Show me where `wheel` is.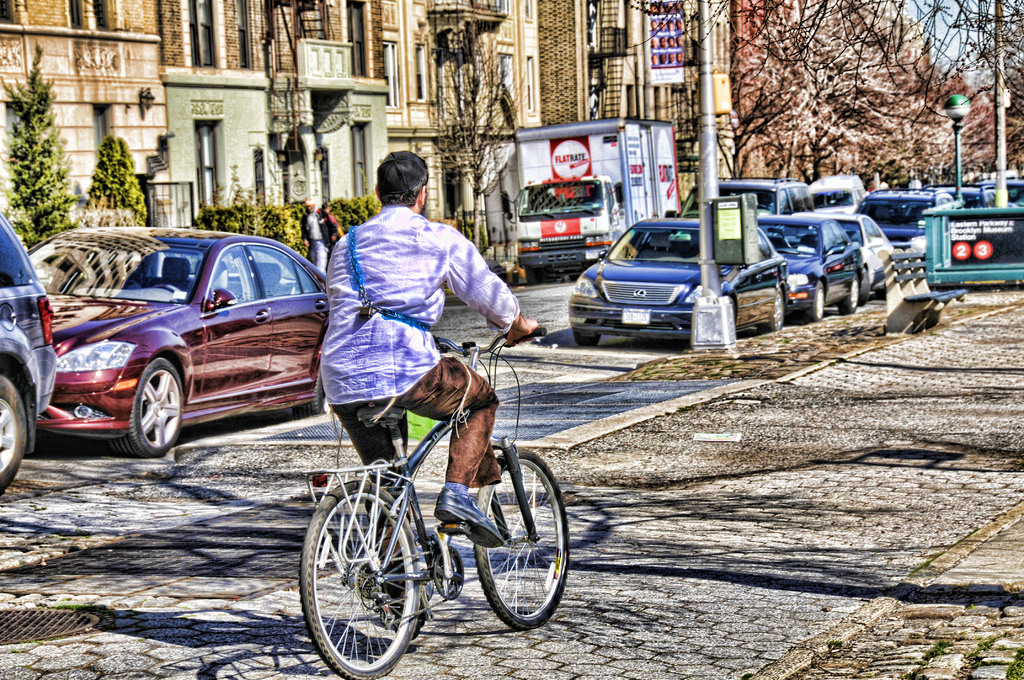
`wheel` is at 860:273:868:305.
